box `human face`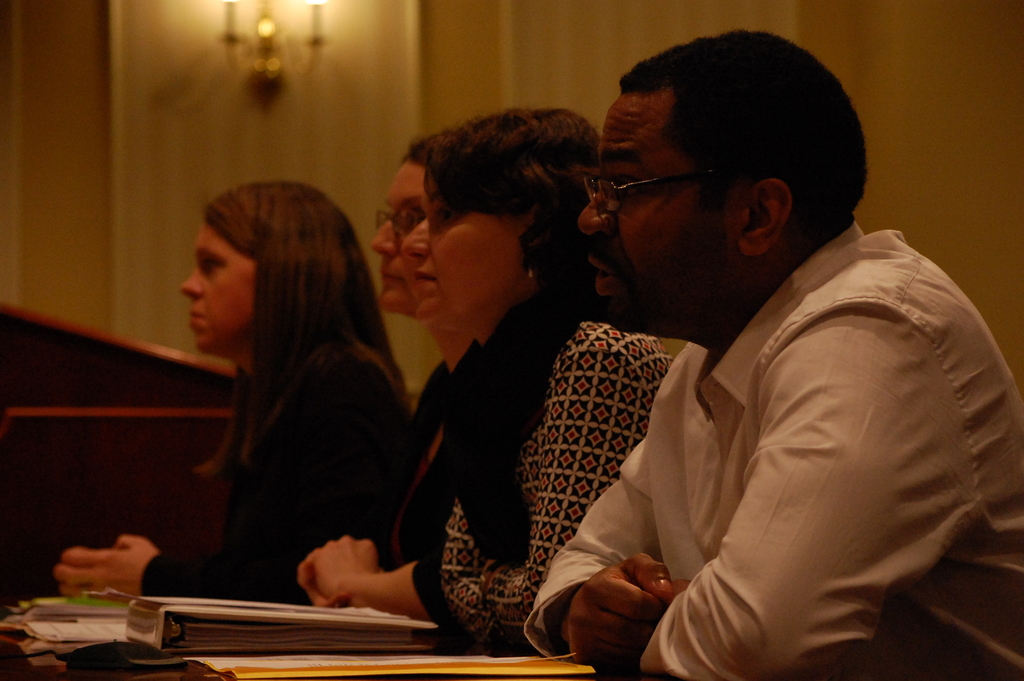
crop(409, 177, 523, 331)
